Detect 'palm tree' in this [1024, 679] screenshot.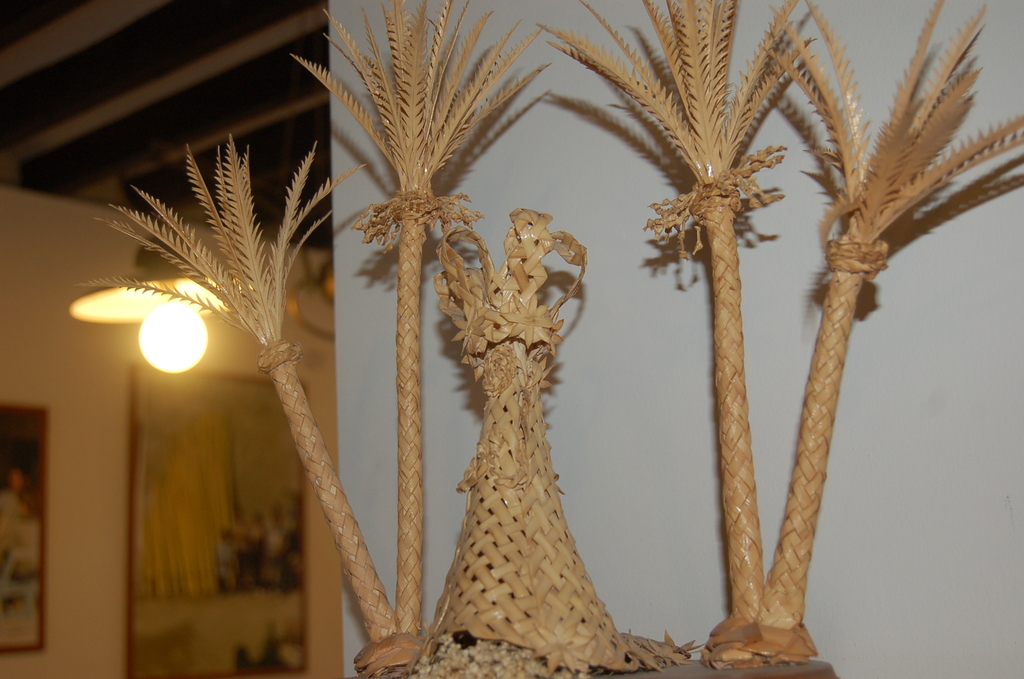
Detection: {"left": 95, "top": 140, "right": 388, "bottom": 657}.
